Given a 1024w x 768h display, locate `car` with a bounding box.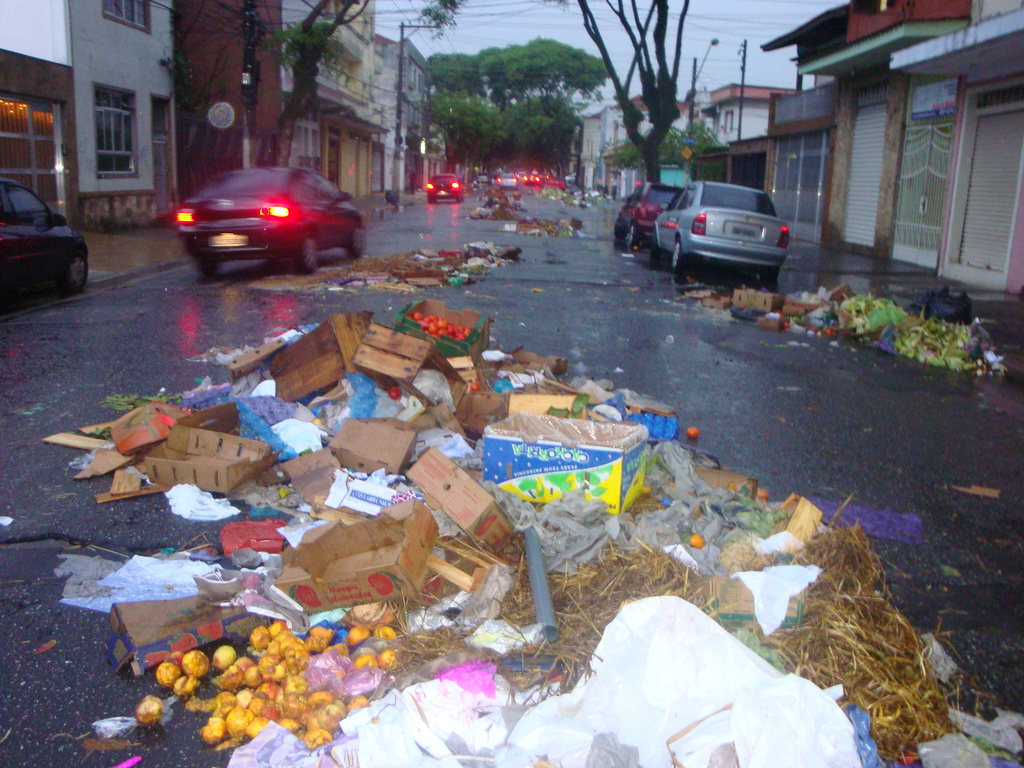
Located: 611 177 687 246.
